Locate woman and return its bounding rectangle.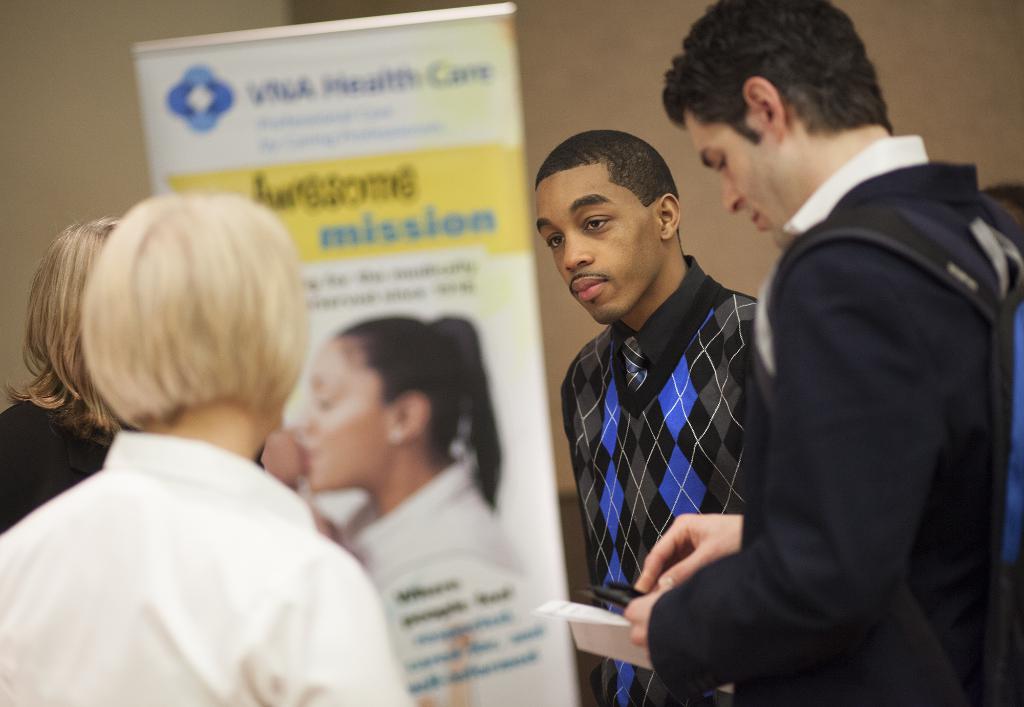
Rect(264, 311, 572, 706).
